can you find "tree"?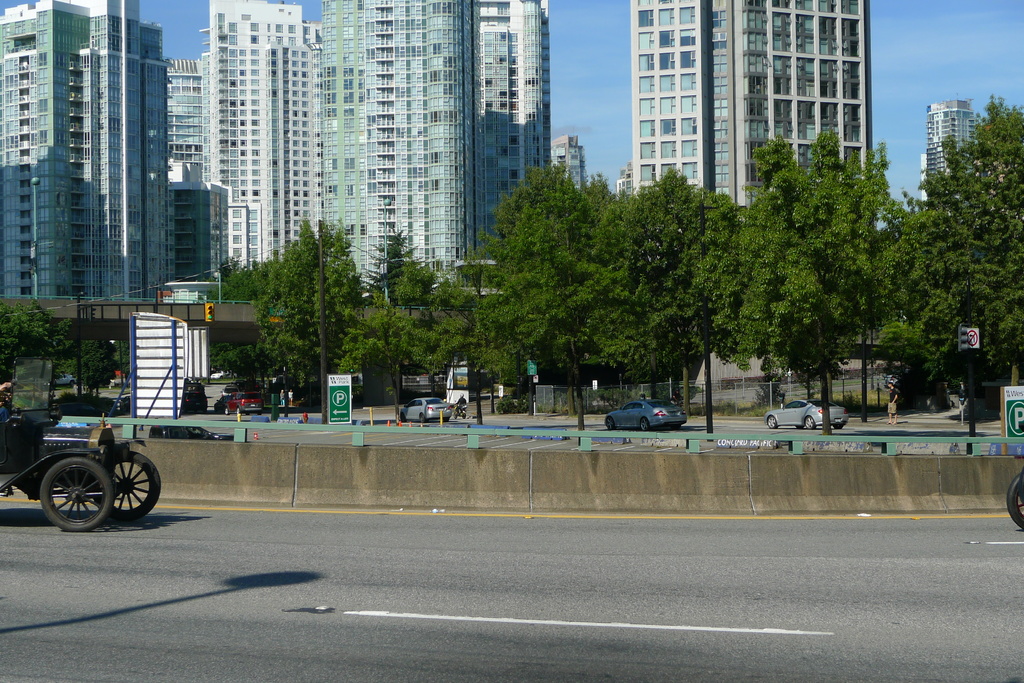
Yes, bounding box: 905, 90, 1016, 383.
